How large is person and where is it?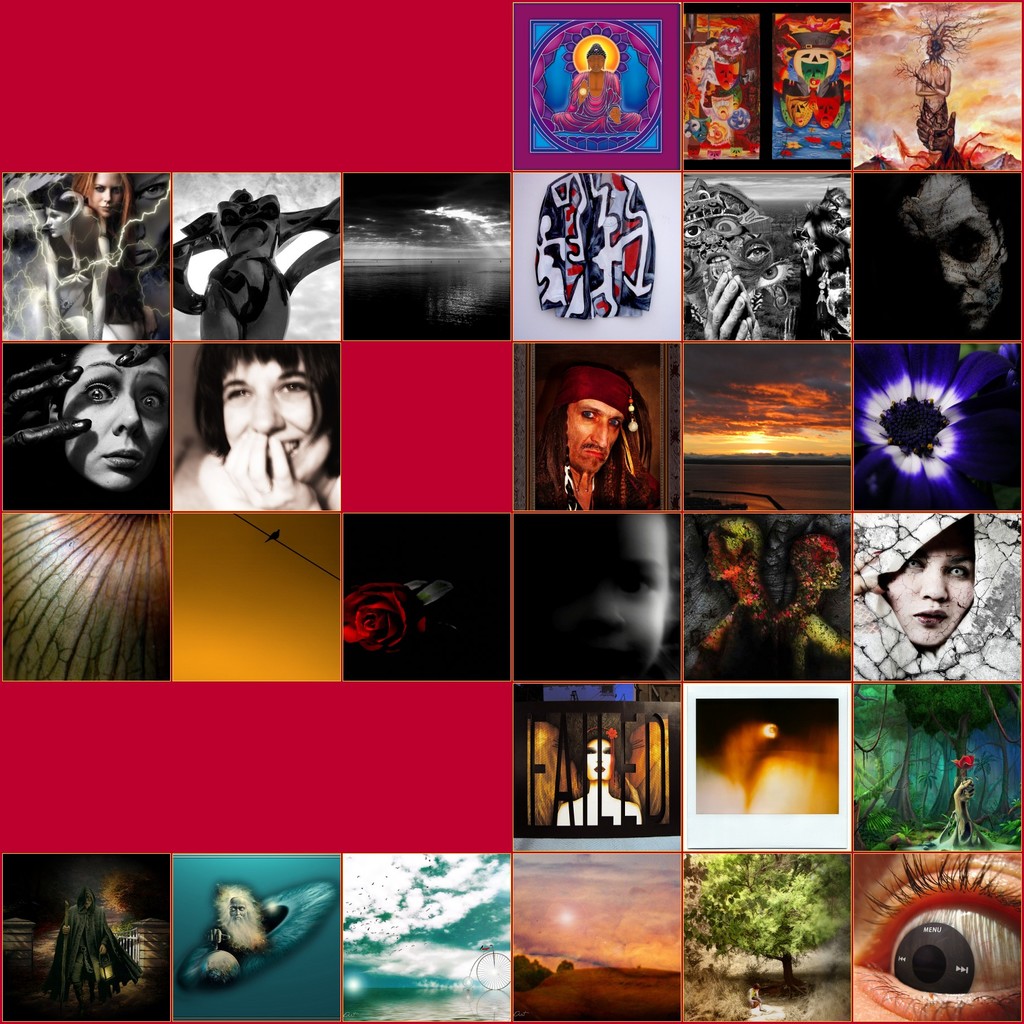
Bounding box: 778,257,817,337.
